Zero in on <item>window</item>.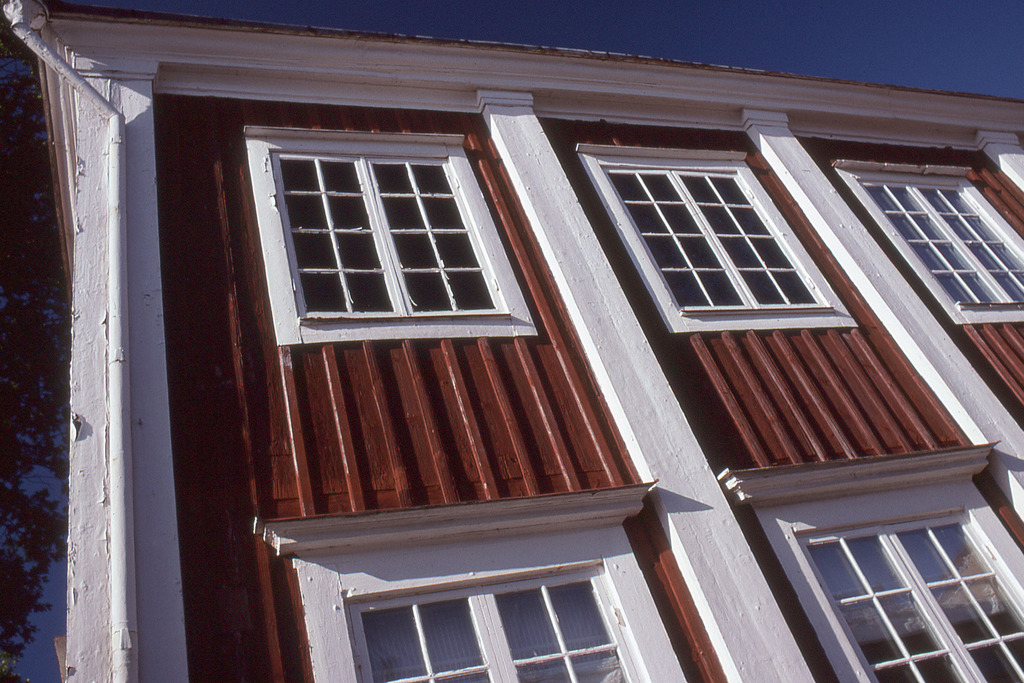
Zeroed in: detection(250, 122, 545, 340).
